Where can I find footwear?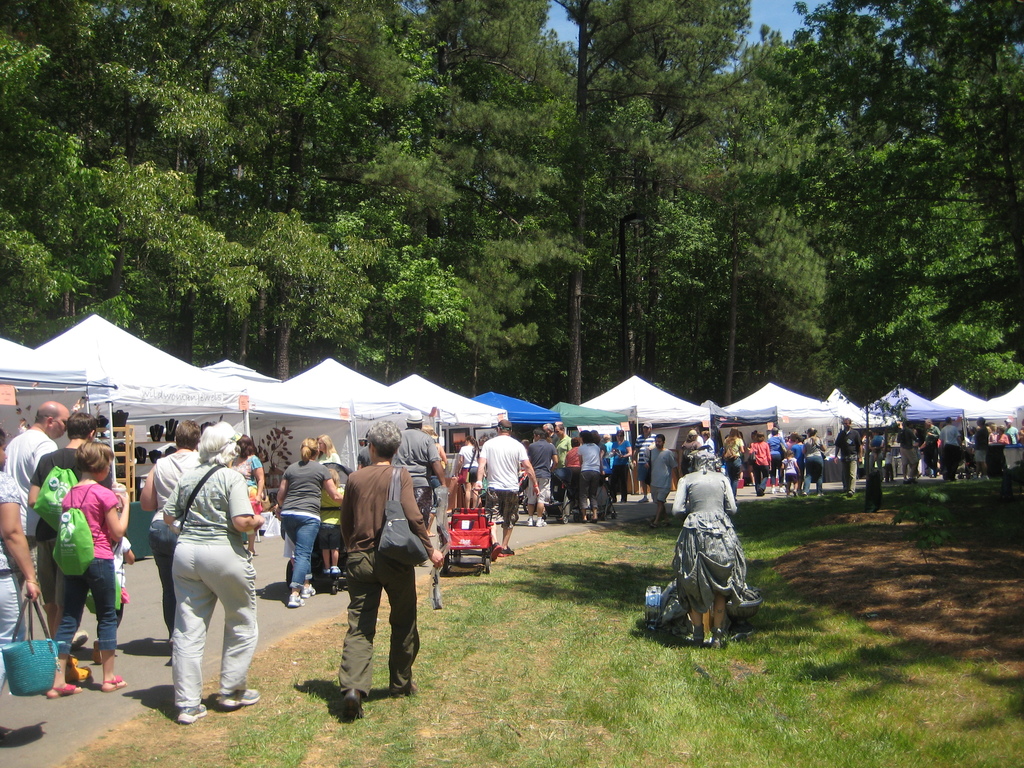
You can find it at bbox(301, 584, 316, 598).
